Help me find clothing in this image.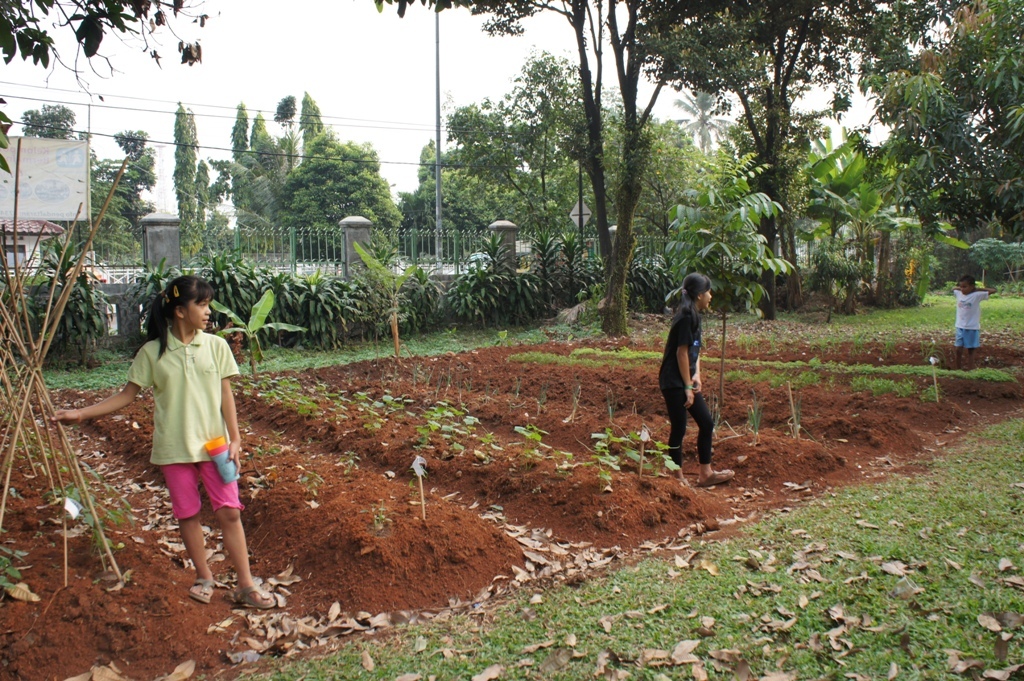
Found it: box=[126, 329, 244, 526].
